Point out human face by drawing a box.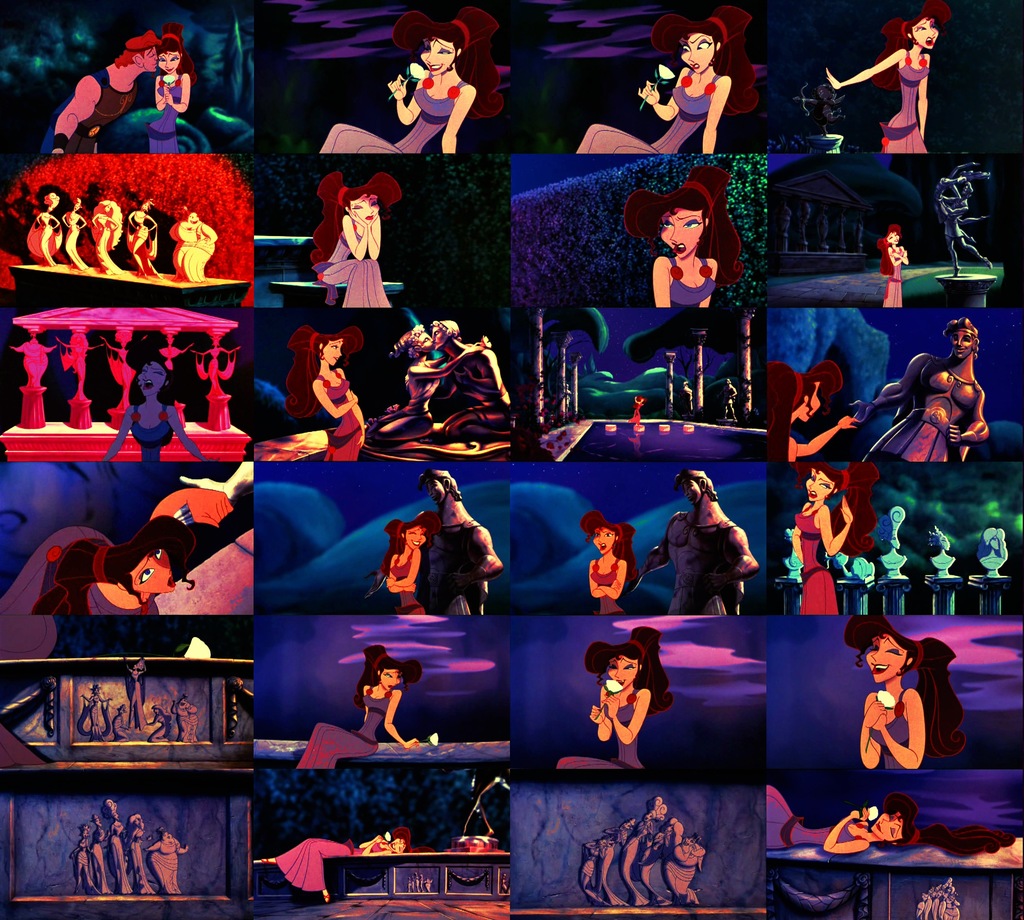
<region>957, 178, 966, 184</region>.
